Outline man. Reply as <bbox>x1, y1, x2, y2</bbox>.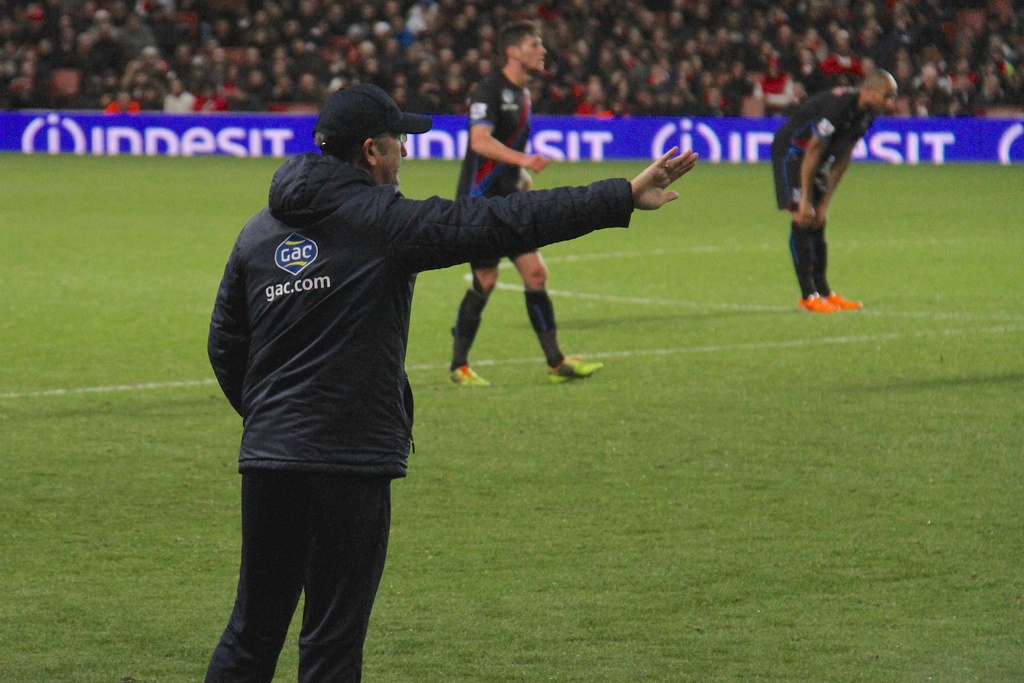
<bbox>451, 17, 609, 382</bbox>.
